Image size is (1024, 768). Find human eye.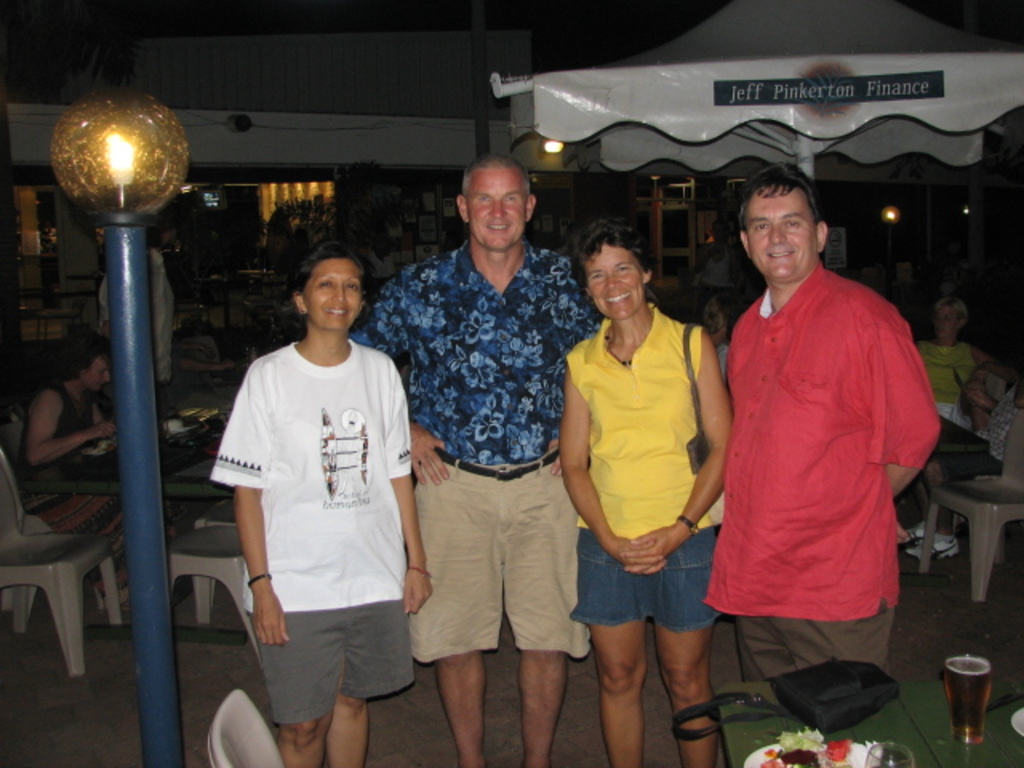
bbox=(346, 274, 363, 290).
